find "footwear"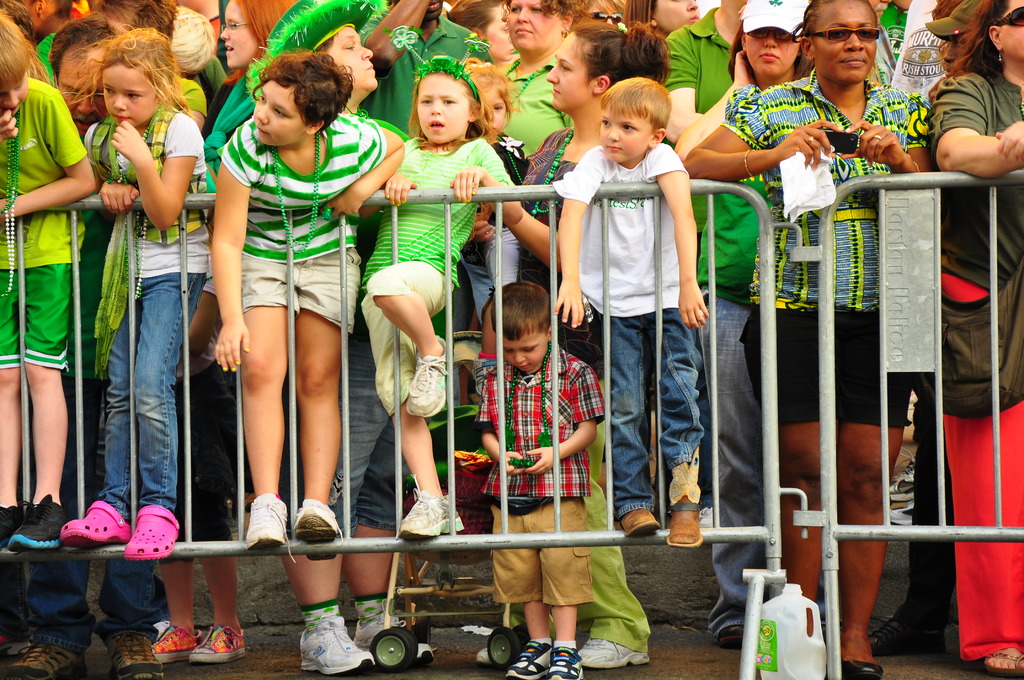
rect(192, 624, 248, 663)
